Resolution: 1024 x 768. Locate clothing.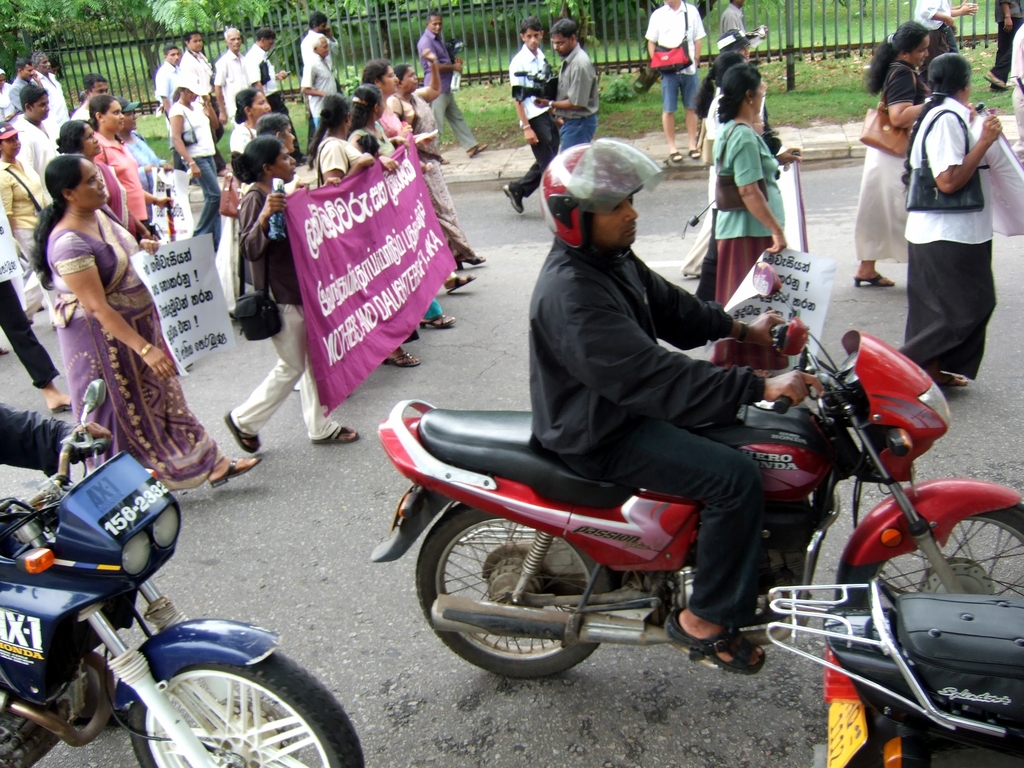
89, 161, 134, 243.
